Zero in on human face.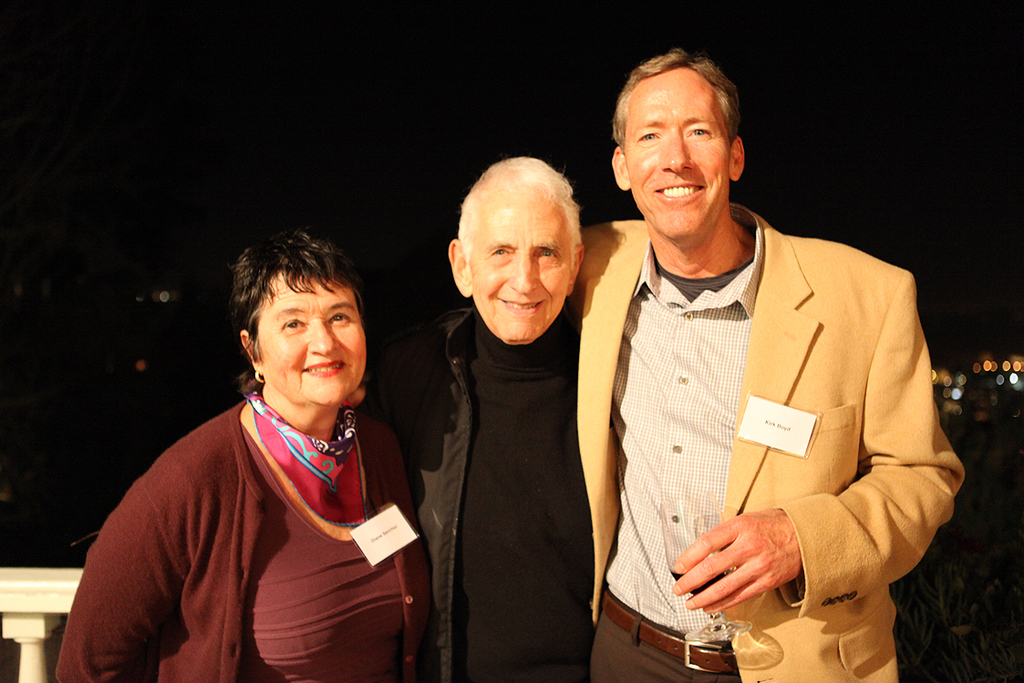
Zeroed in: x1=621, y1=74, x2=729, y2=240.
